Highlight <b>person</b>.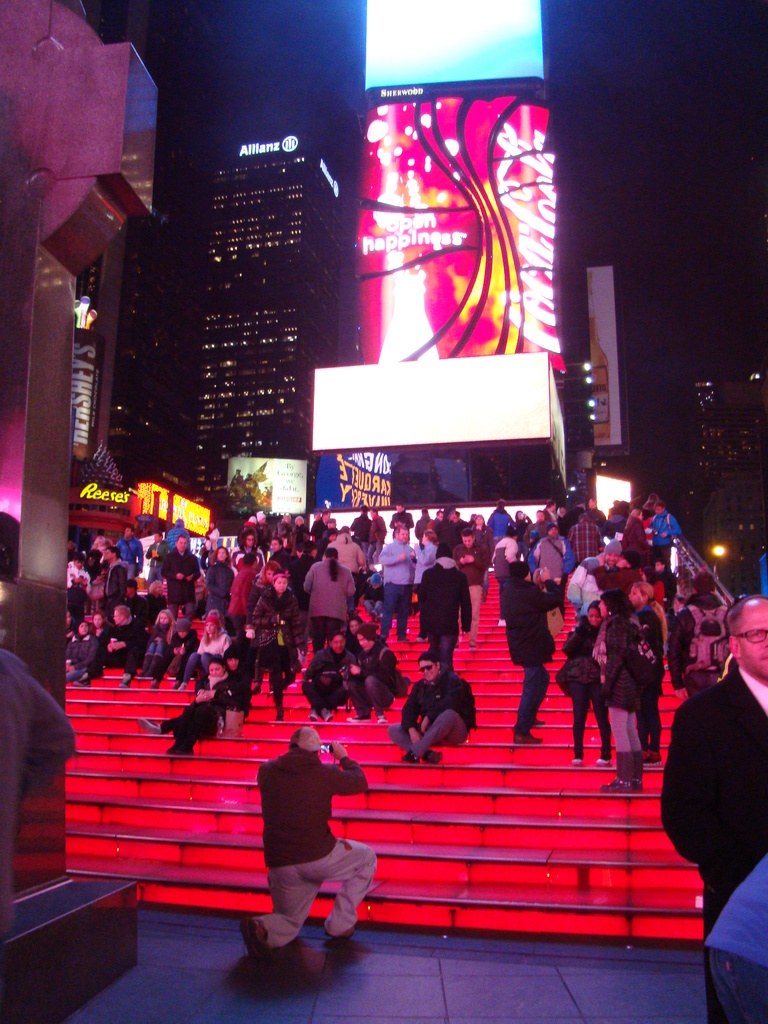
Highlighted region: [x1=657, y1=589, x2=767, y2=942].
